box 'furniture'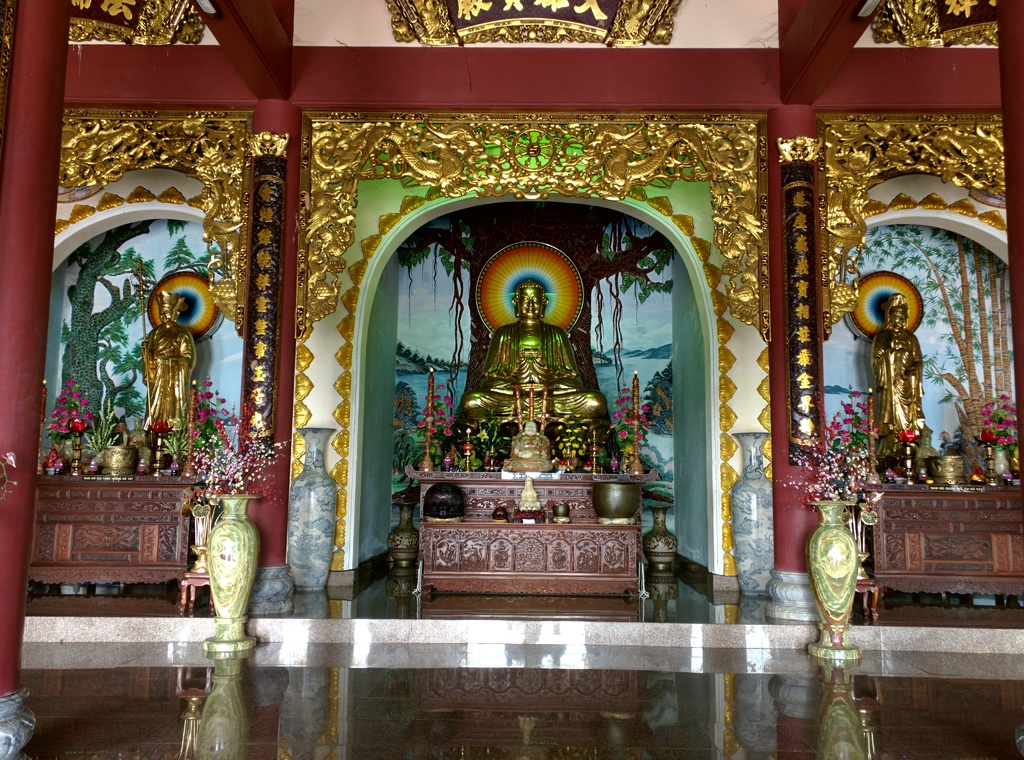
(left=403, top=468, right=661, bottom=595)
